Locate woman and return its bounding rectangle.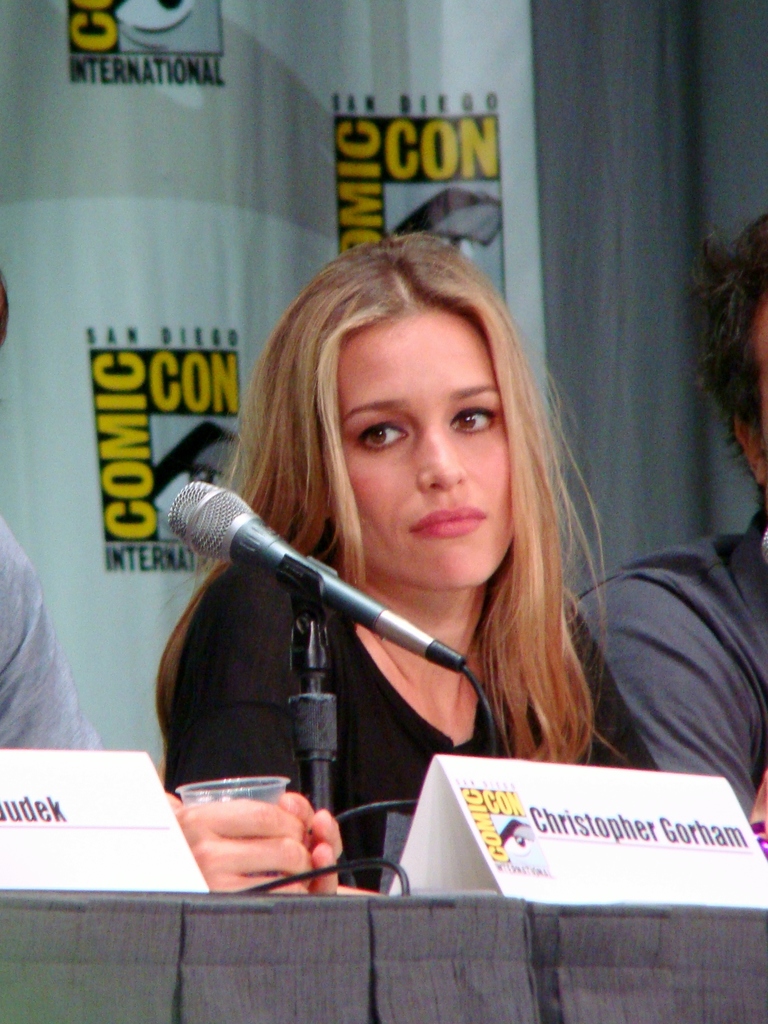
(156, 241, 656, 890).
